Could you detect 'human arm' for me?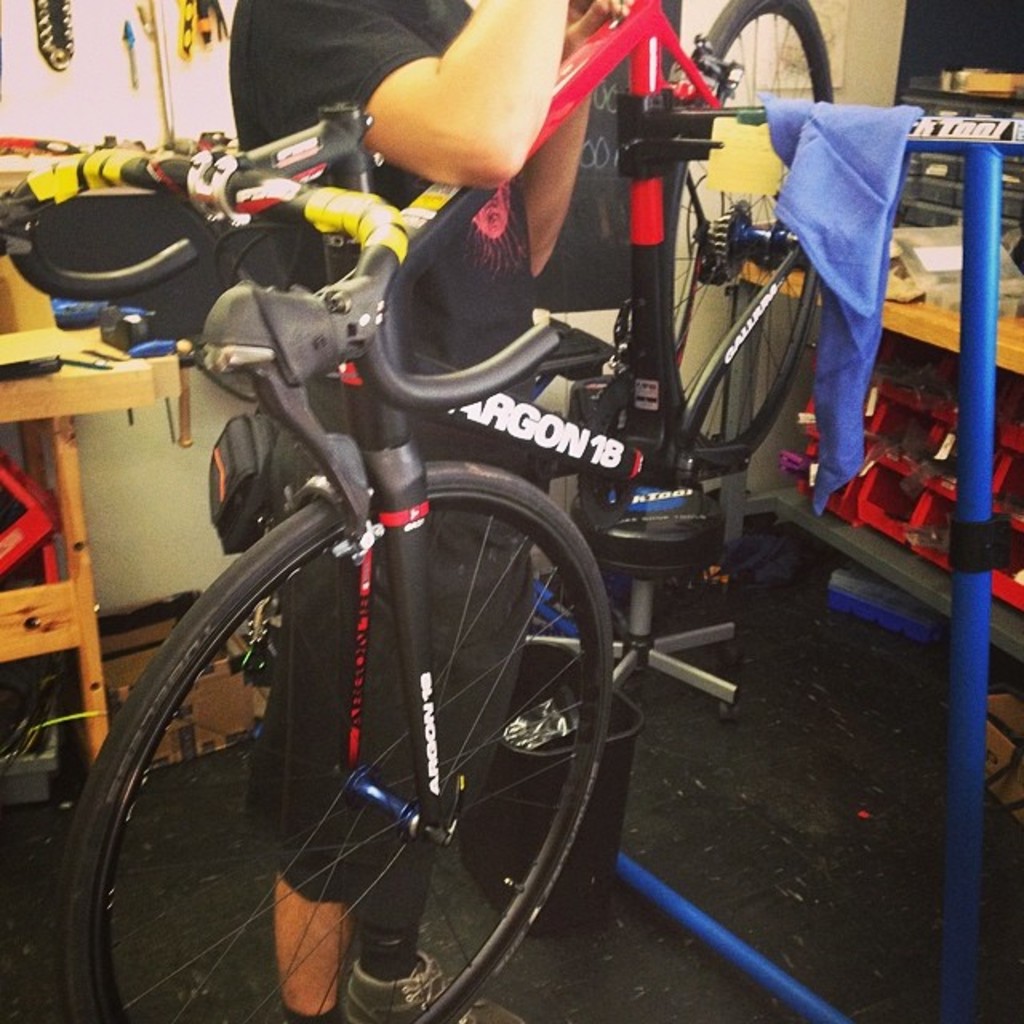
Detection result: [326, 27, 616, 200].
